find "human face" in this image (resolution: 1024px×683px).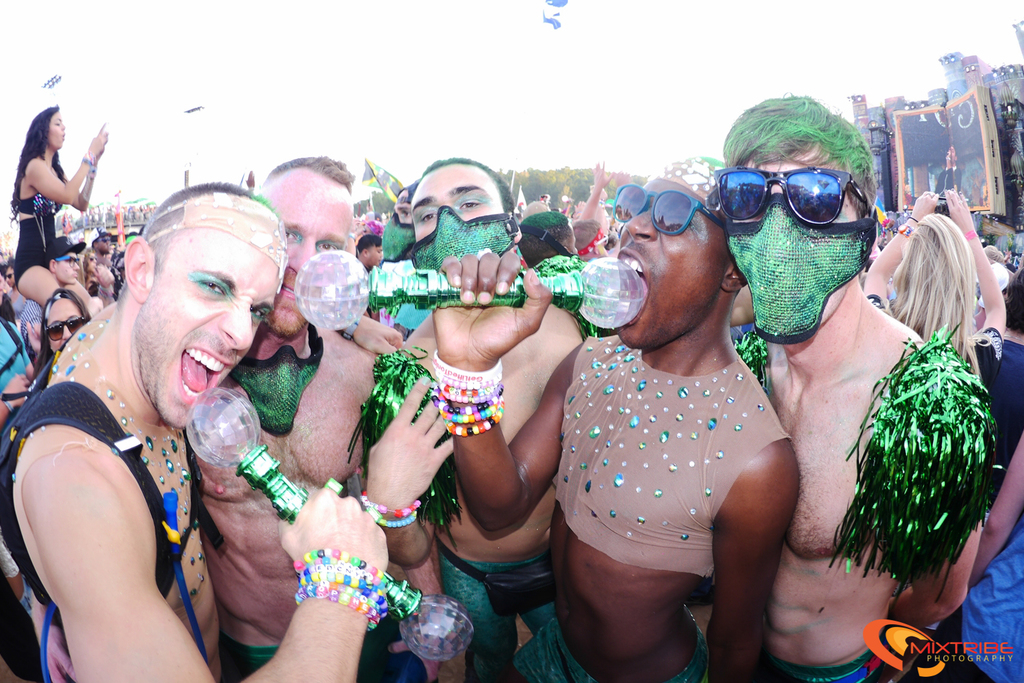
bbox=[84, 248, 100, 275].
